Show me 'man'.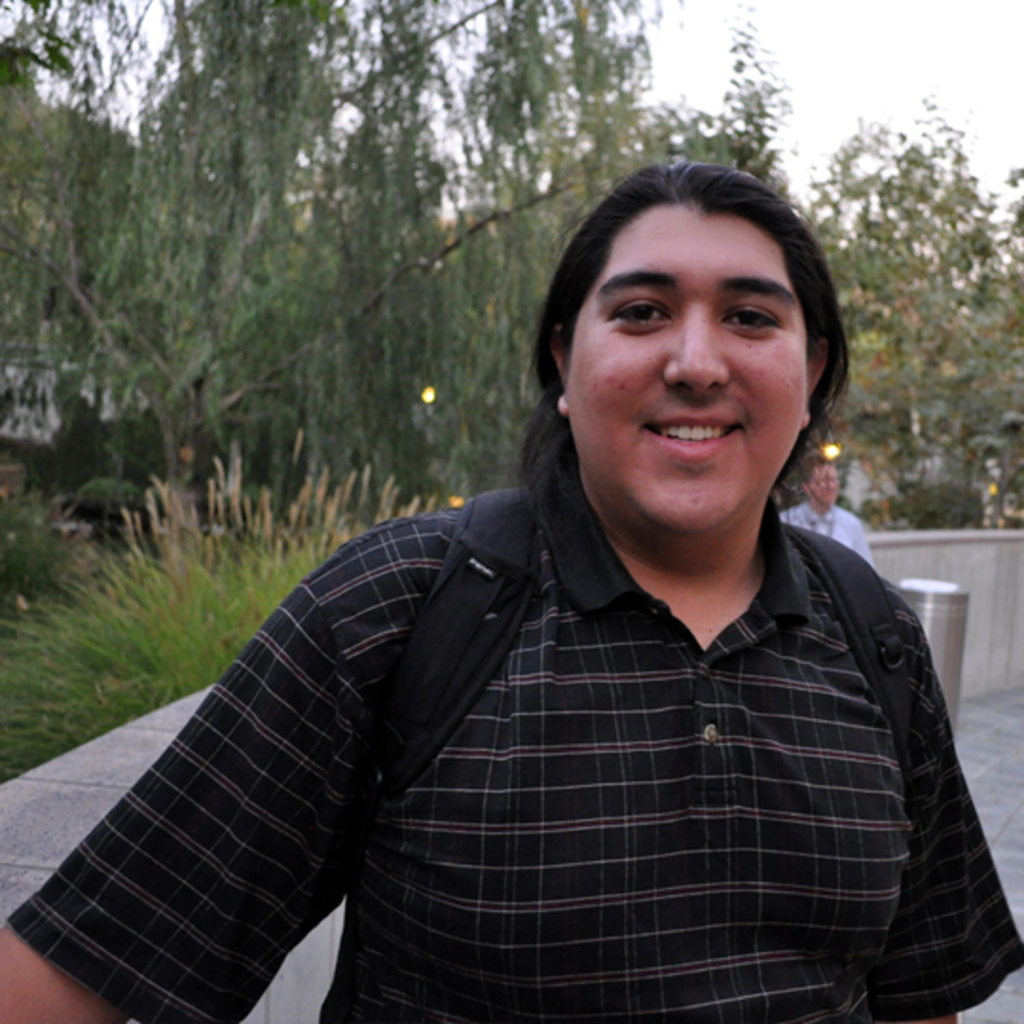
'man' is here: bbox=[777, 453, 874, 567].
